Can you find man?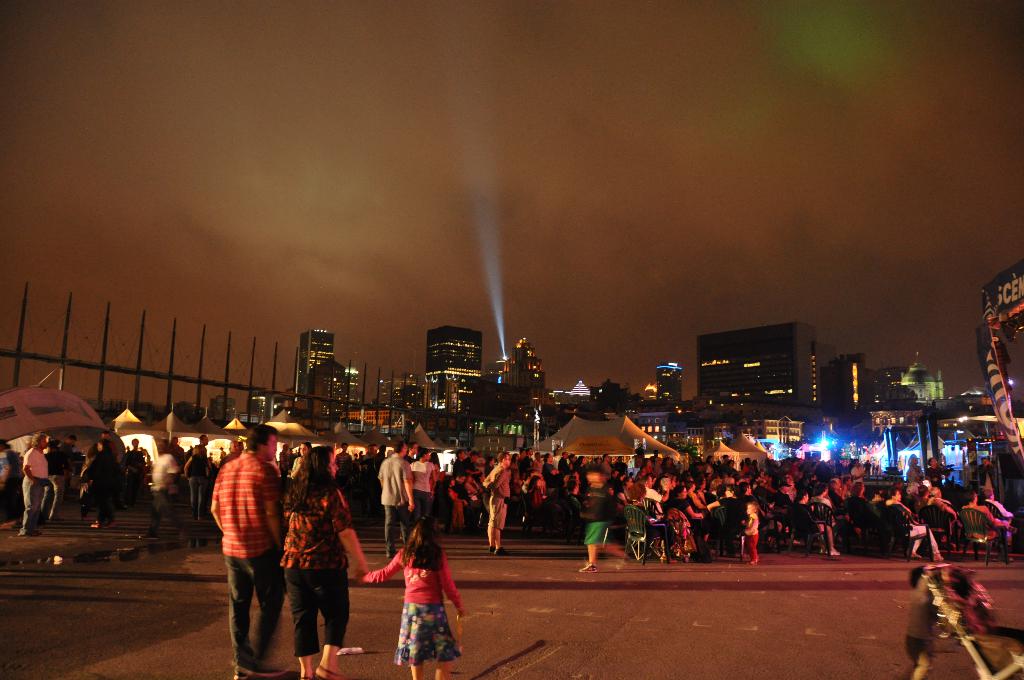
Yes, bounding box: box(51, 434, 73, 506).
